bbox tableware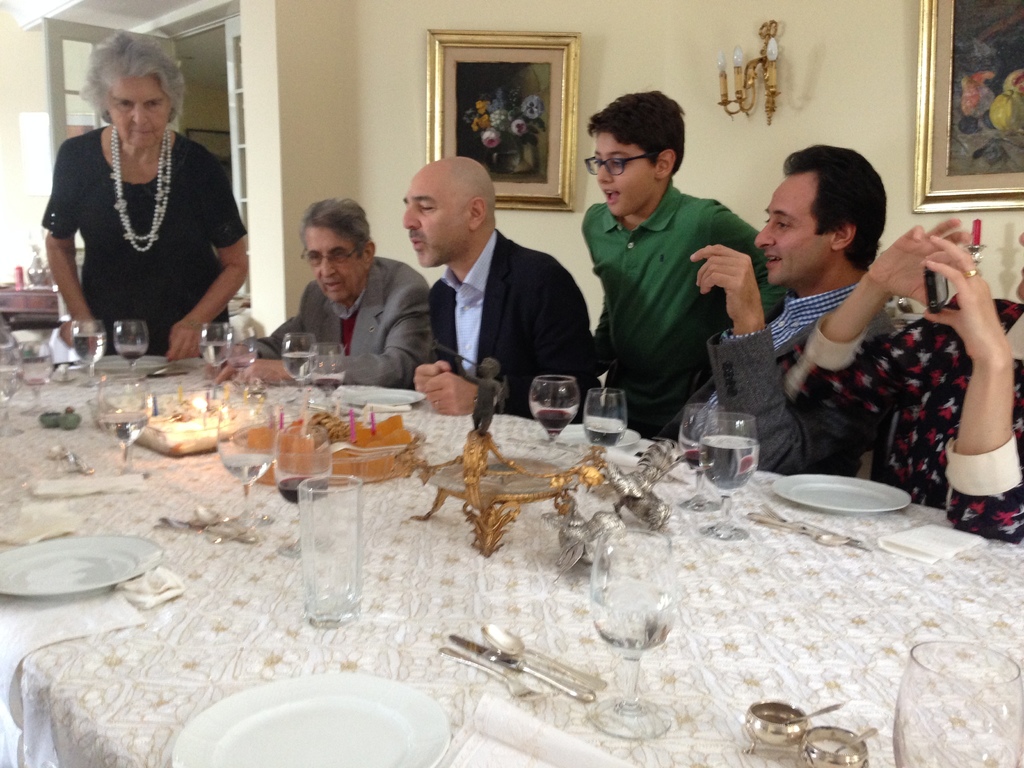
select_region(573, 518, 677, 737)
